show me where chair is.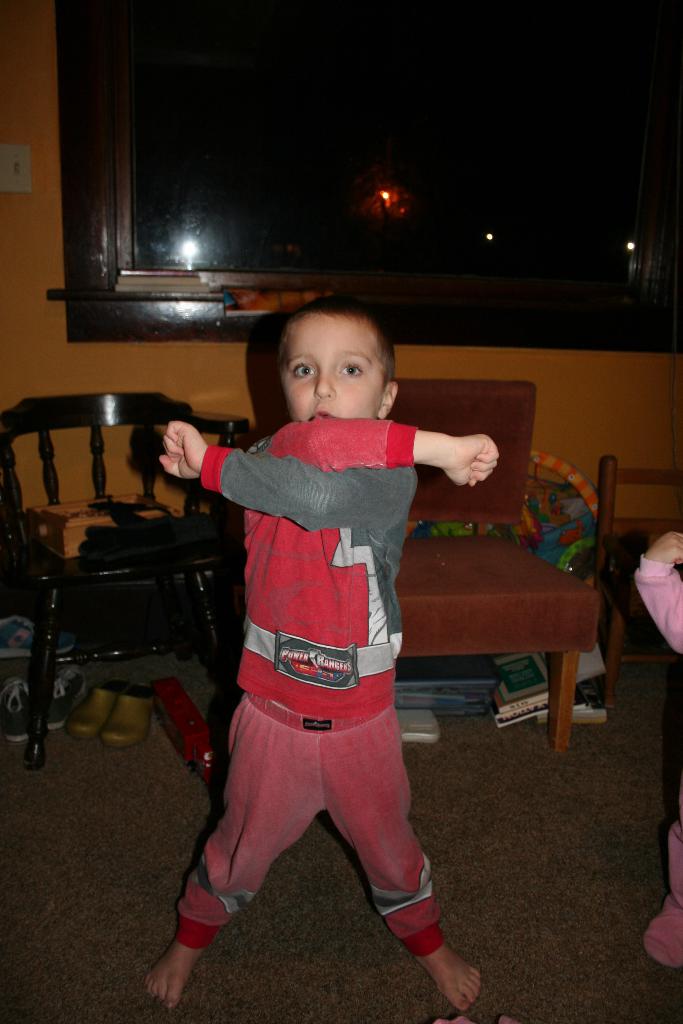
chair is at <region>382, 382, 599, 742</region>.
